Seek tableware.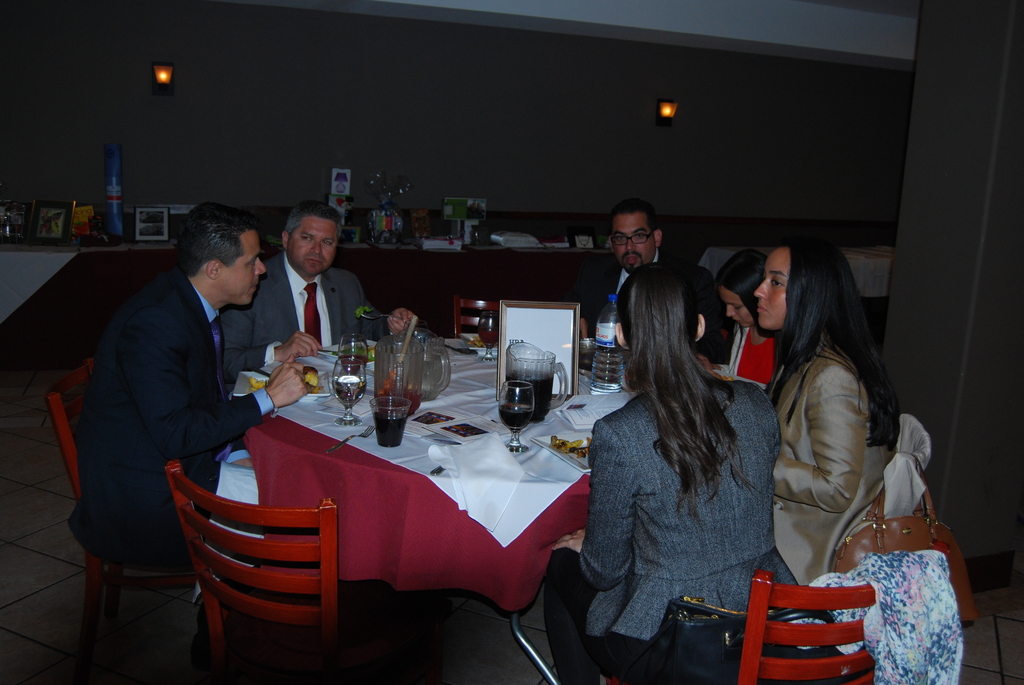
499,381,538,455.
